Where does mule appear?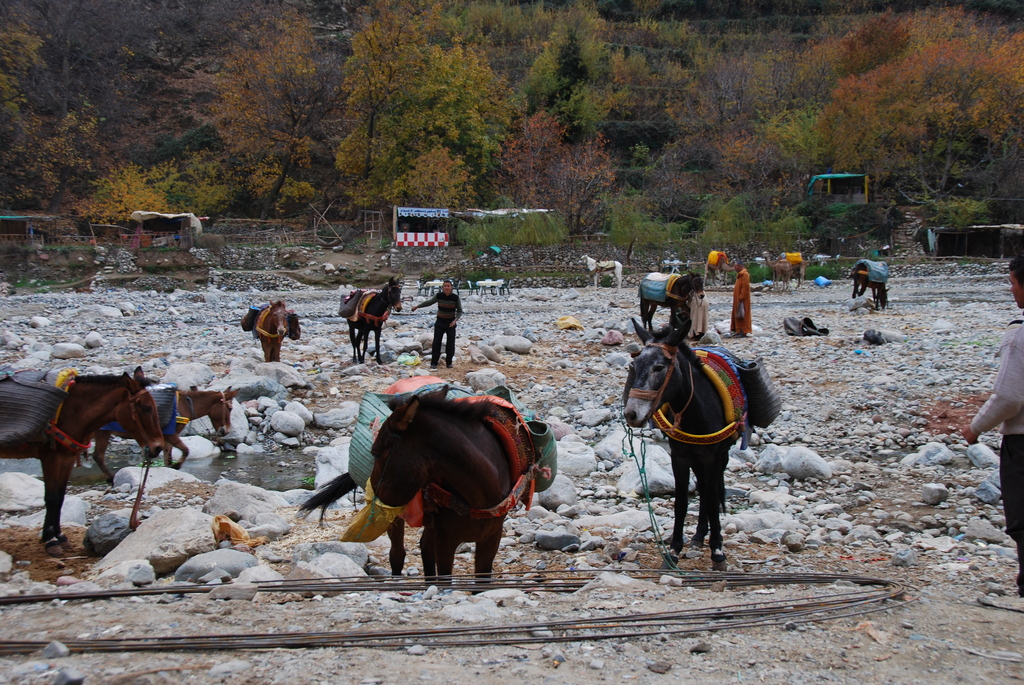
Appears at [0, 358, 163, 554].
